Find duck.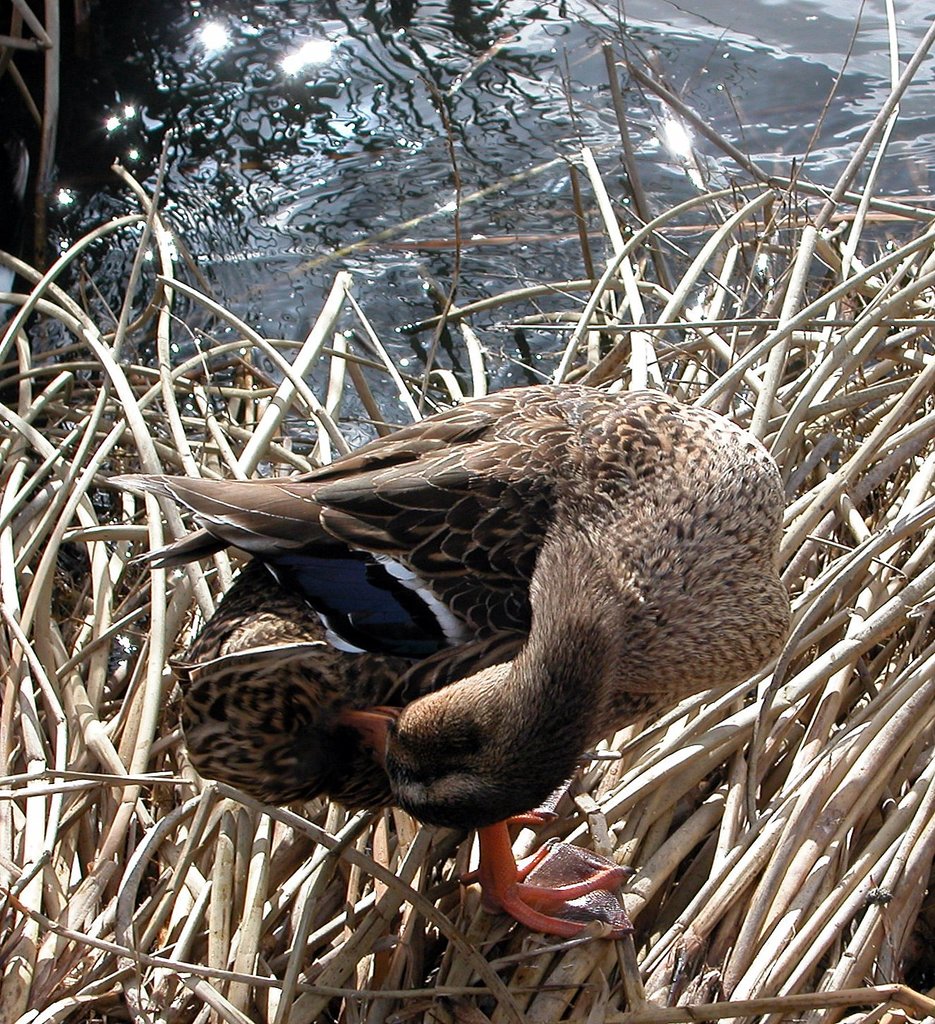
231, 385, 786, 912.
